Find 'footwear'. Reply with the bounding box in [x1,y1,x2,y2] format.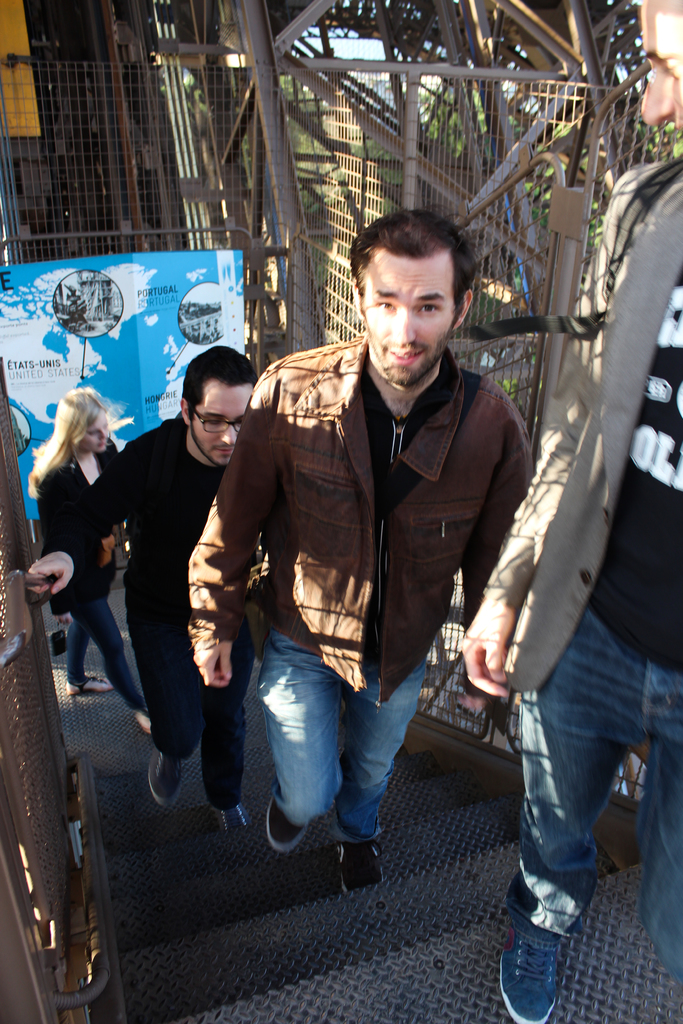
[70,676,115,693].
